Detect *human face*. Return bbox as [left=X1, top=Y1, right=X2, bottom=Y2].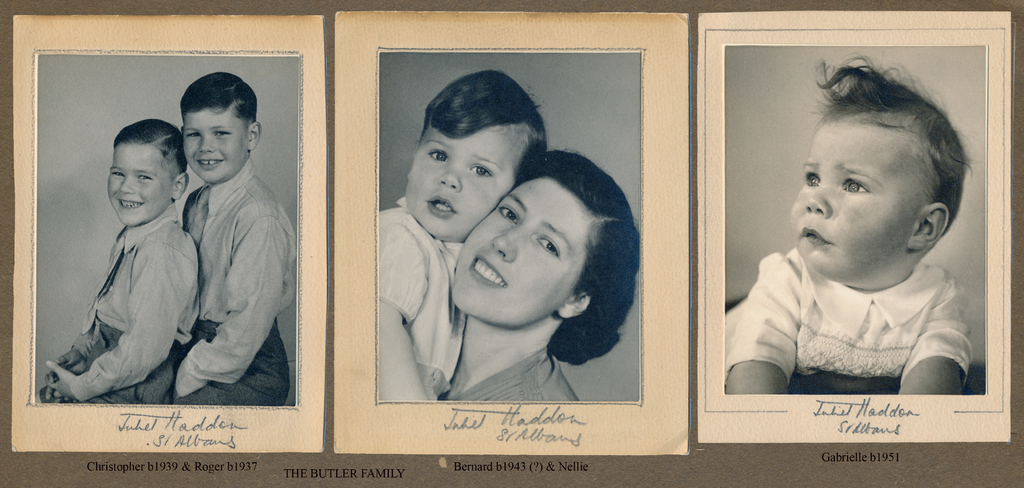
[left=181, top=107, right=245, bottom=184].
